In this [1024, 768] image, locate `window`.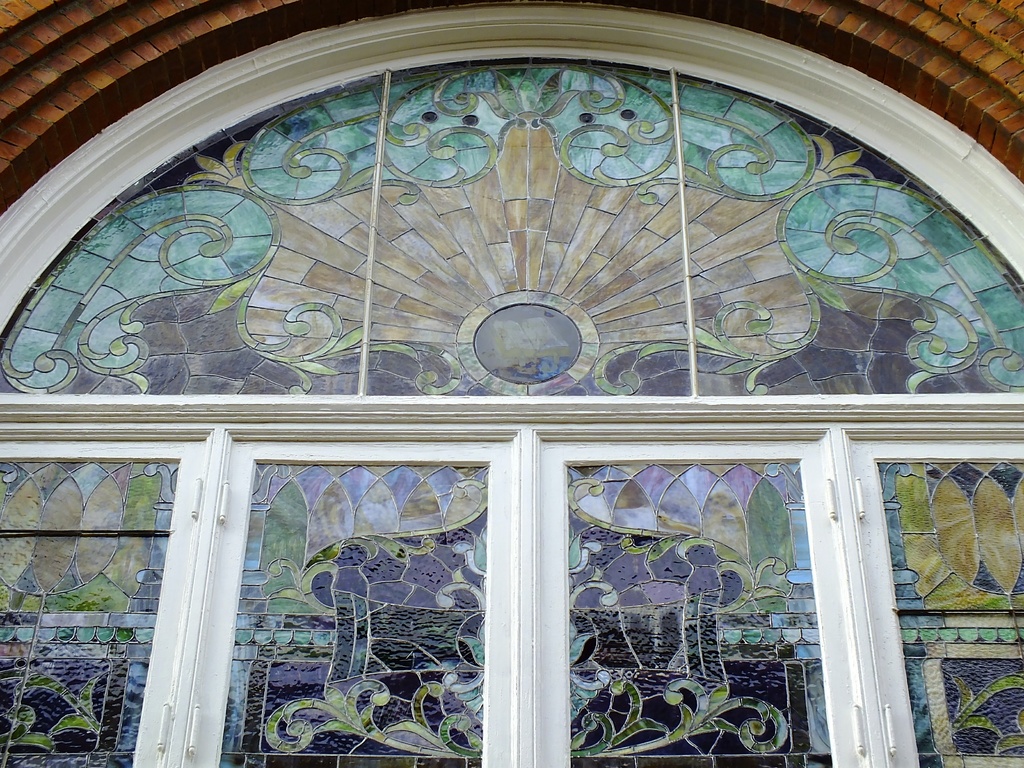
Bounding box: BBox(31, 40, 1001, 730).
